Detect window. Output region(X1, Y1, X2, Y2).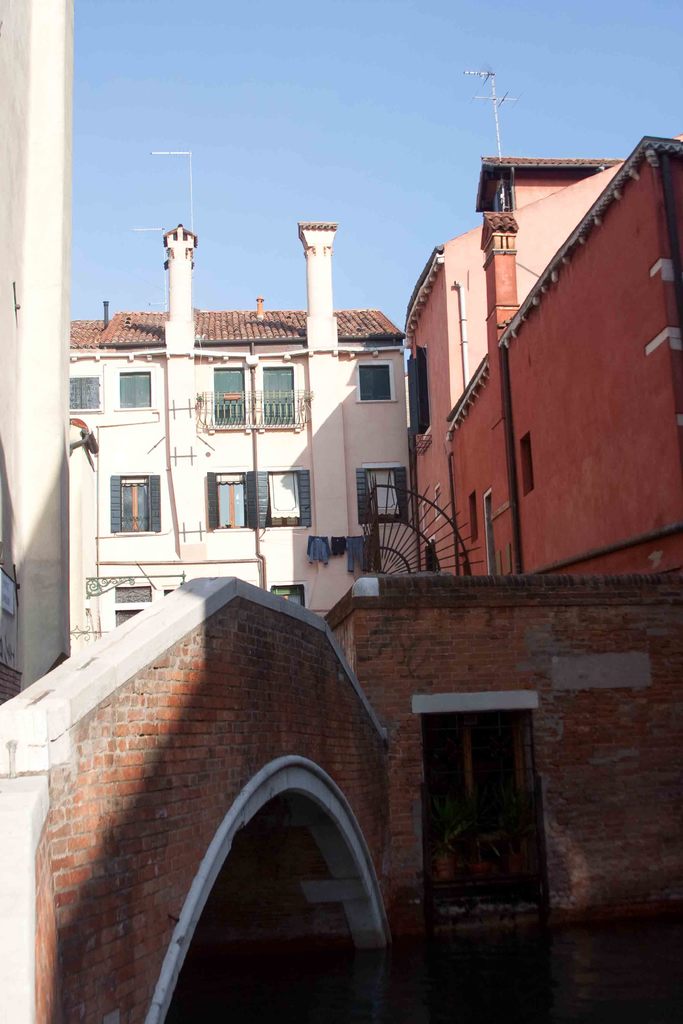
region(110, 472, 160, 535).
